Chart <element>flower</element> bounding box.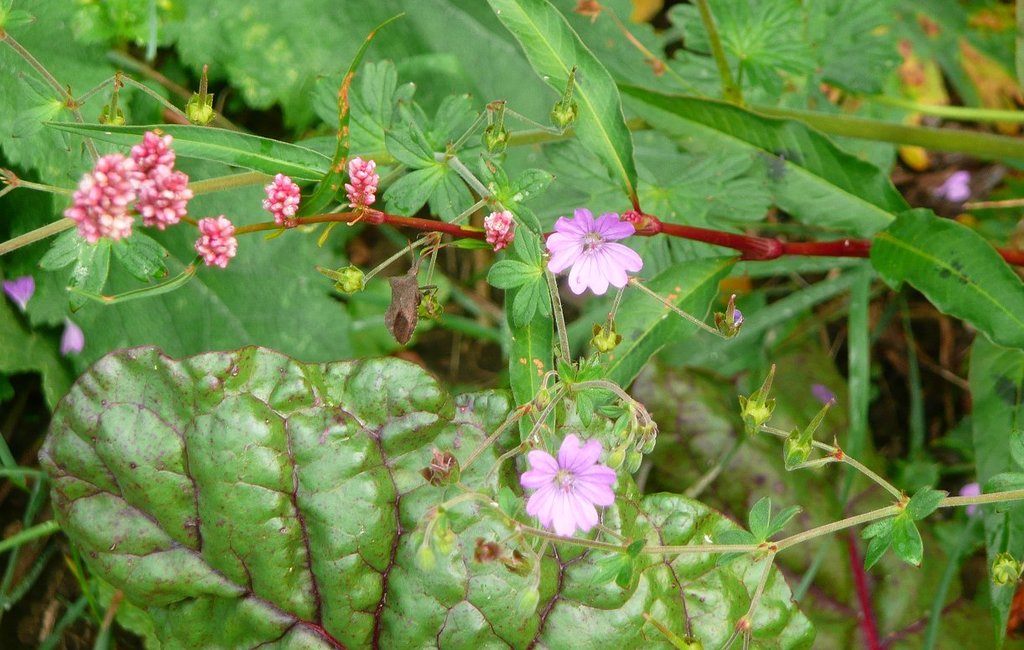
Charted: 198, 217, 241, 273.
